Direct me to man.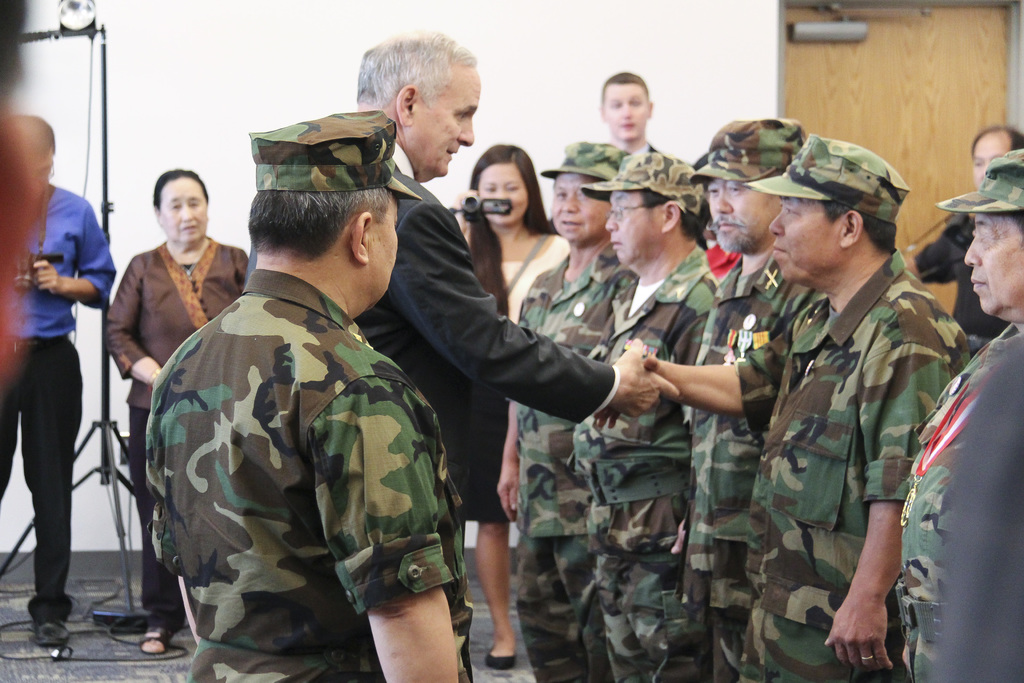
Direction: detection(498, 140, 636, 682).
